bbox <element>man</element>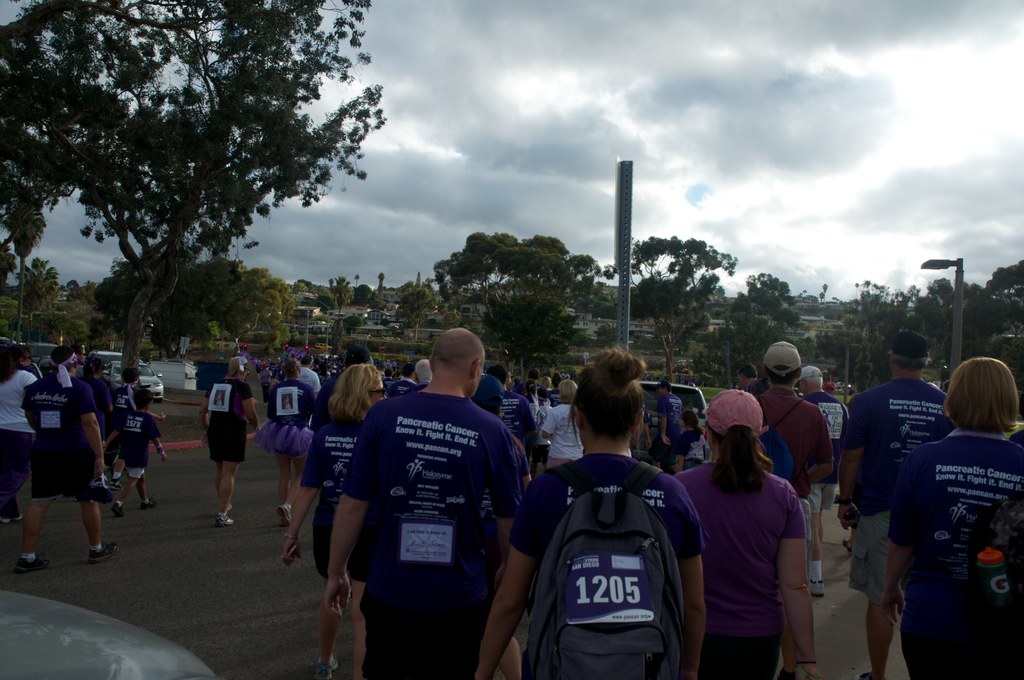
box(486, 368, 550, 445)
